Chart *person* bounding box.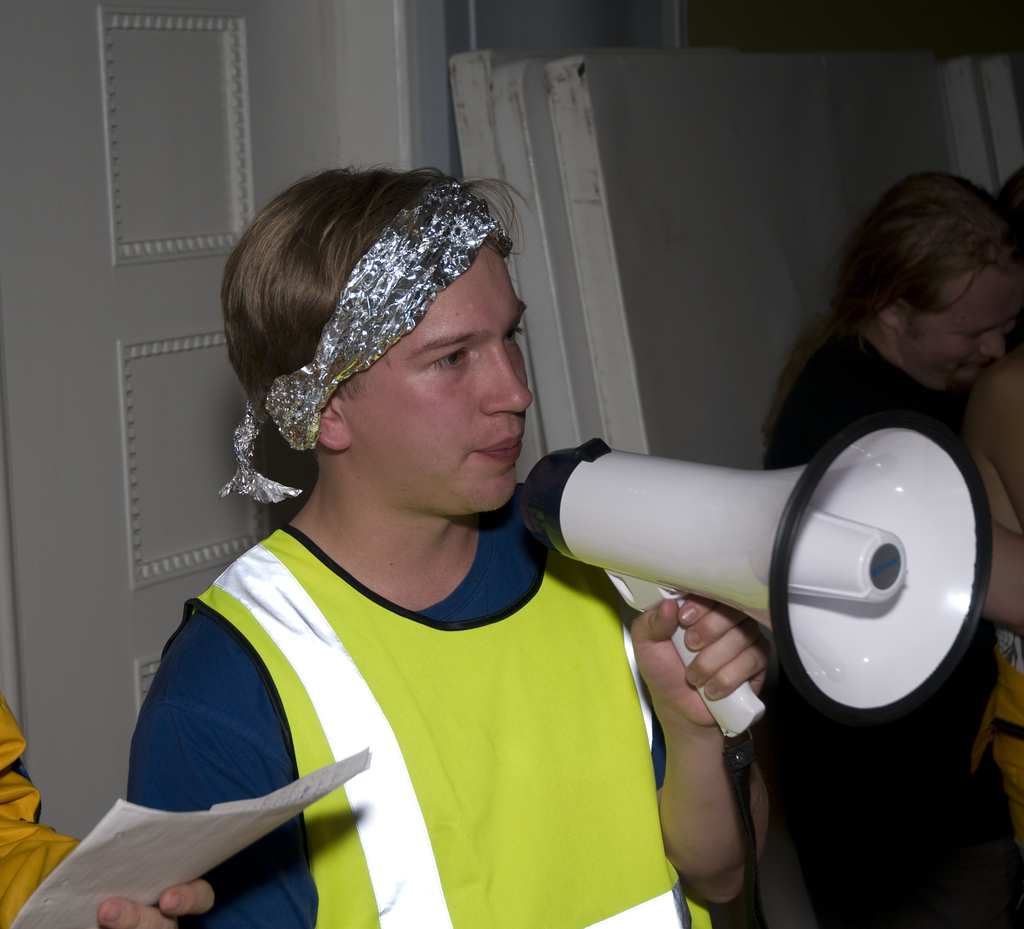
Charted: [x1=755, y1=168, x2=1023, y2=926].
